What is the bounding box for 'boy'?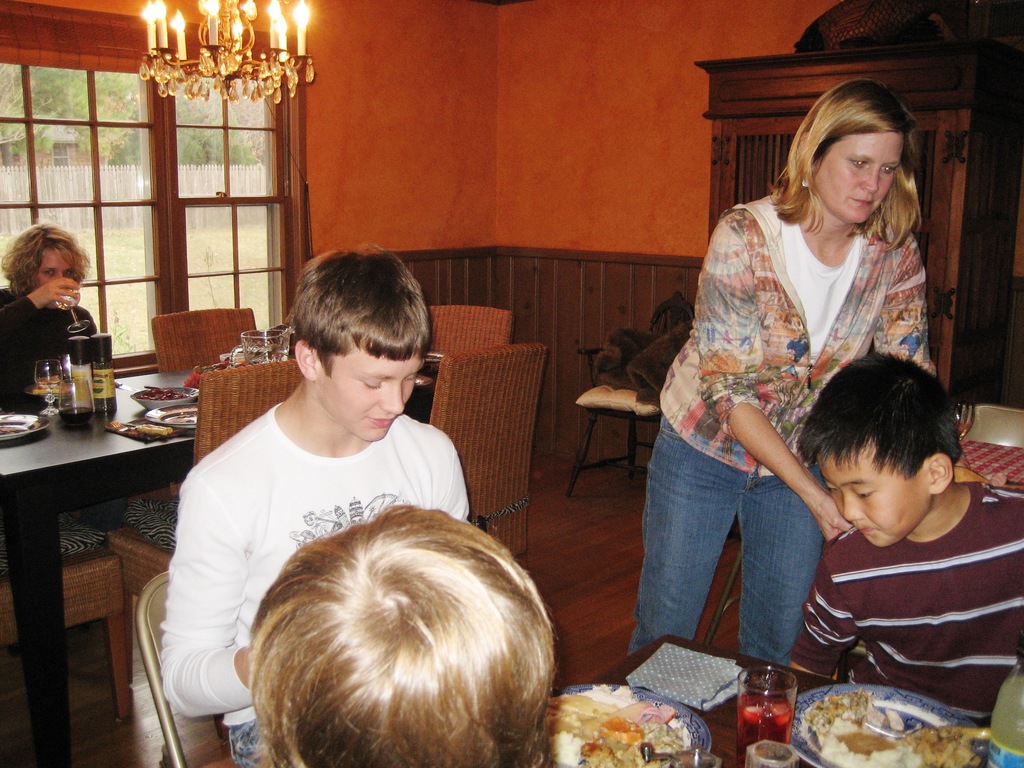
bbox(158, 242, 473, 767).
